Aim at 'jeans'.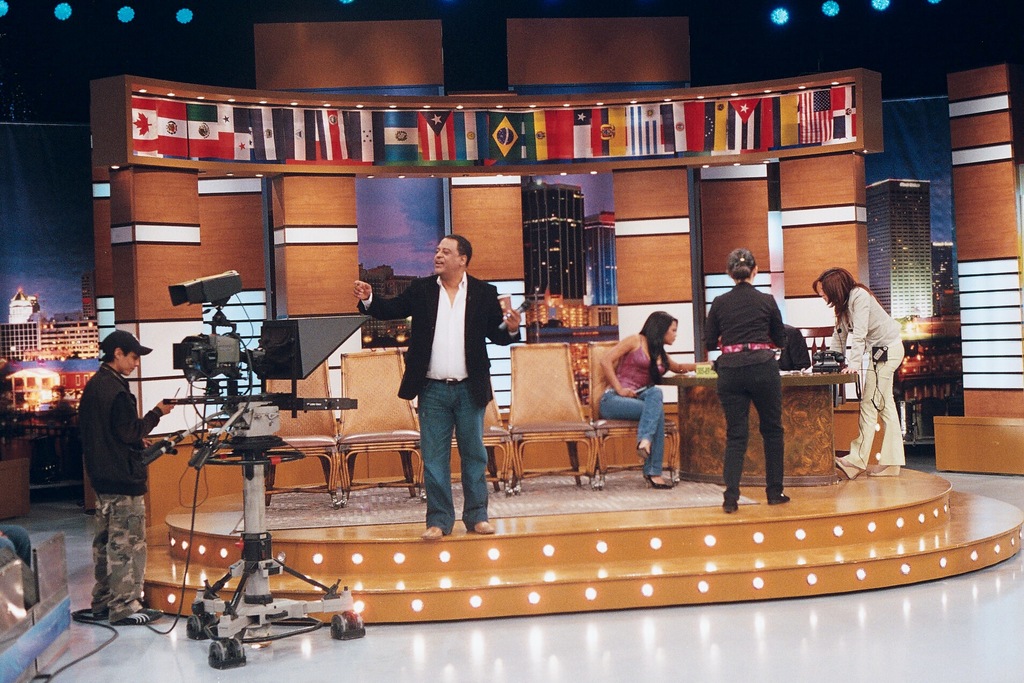
Aimed at l=410, t=380, r=490, b=522.
